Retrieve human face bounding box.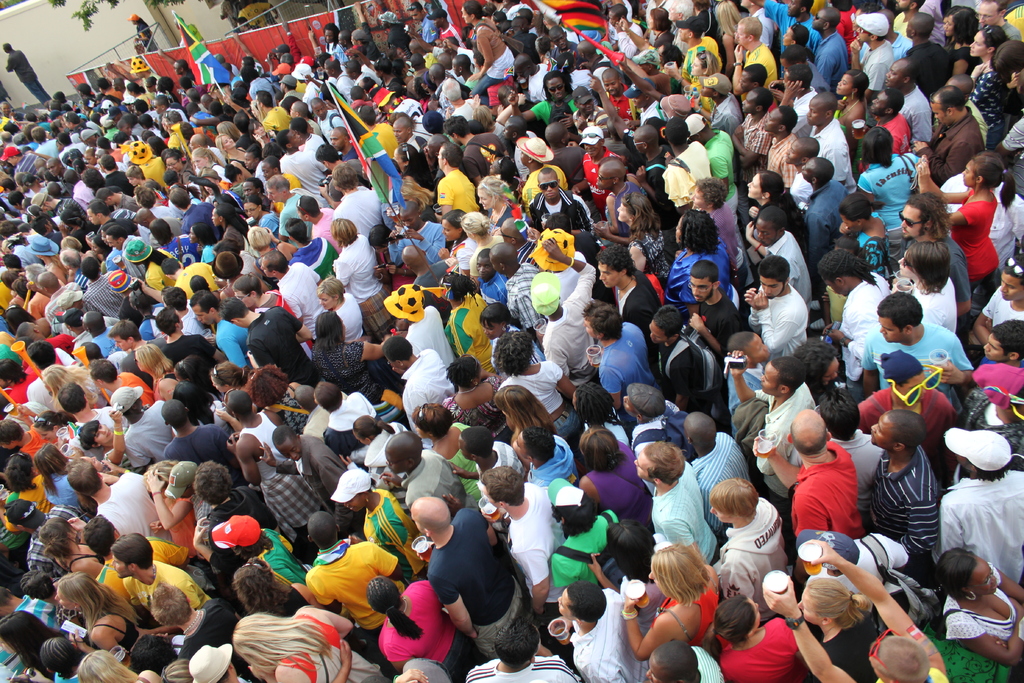
Bounding box: rect(483, 484, 498, 509).
